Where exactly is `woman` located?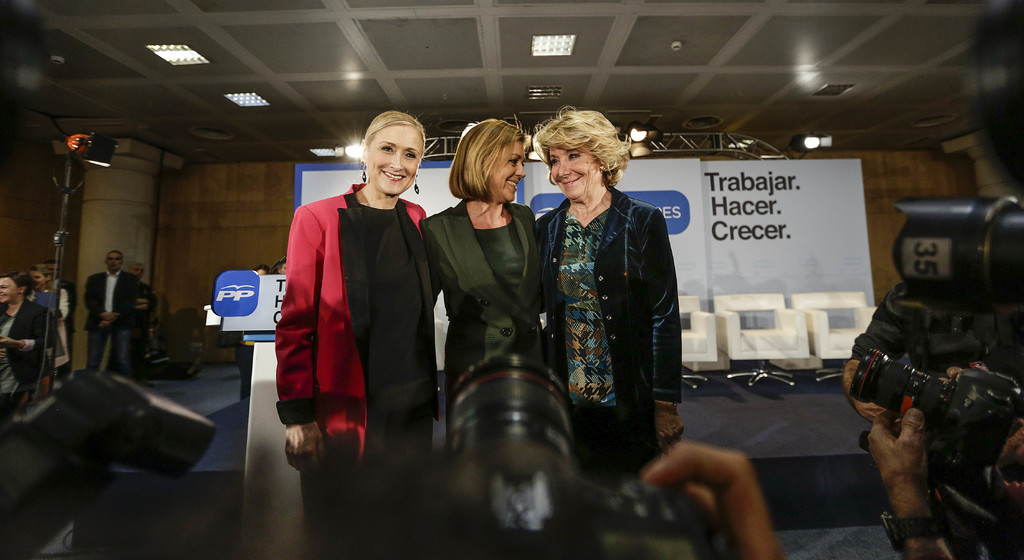
Its bounding box is (273, 109, 451, 559).
